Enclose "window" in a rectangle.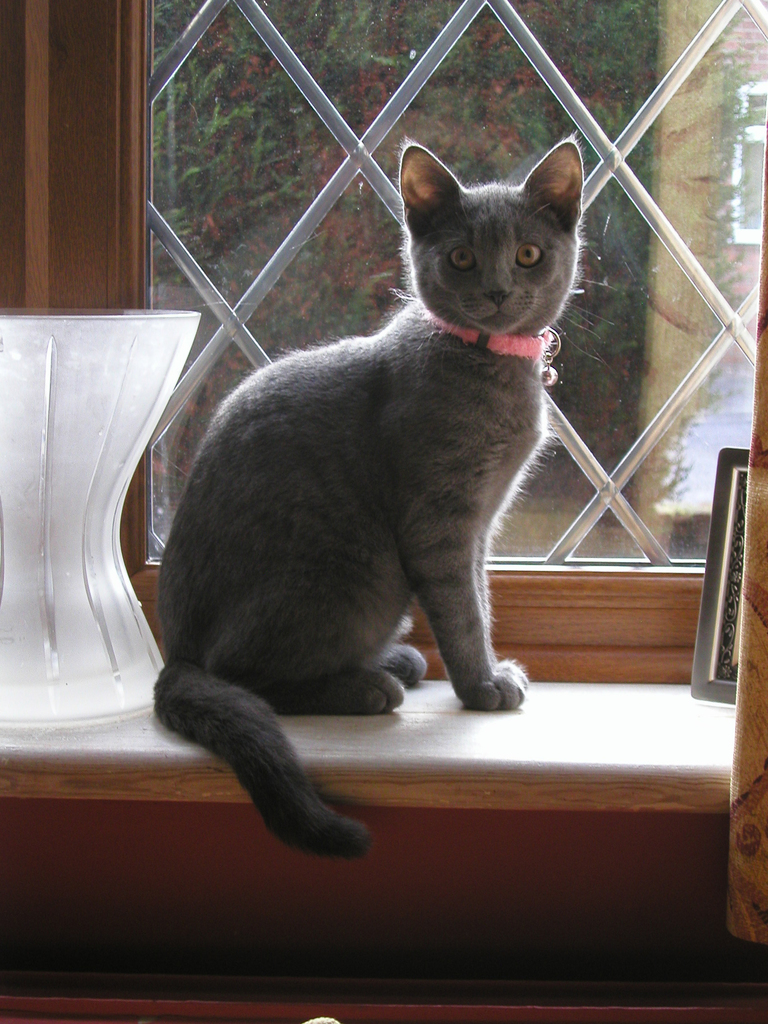
[left=147, top=0, right=767, bottom=577].
